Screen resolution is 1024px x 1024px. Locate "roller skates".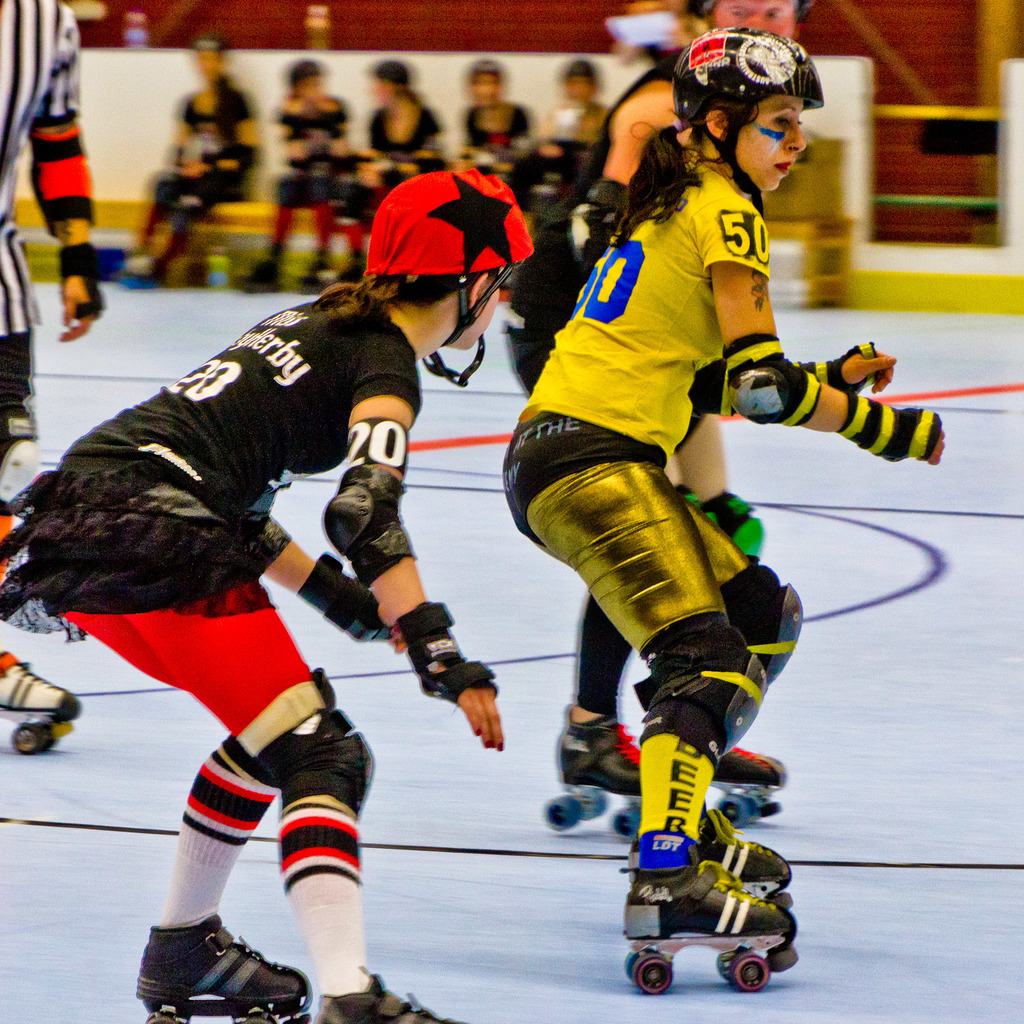
crop(693, 798, 791, 915).
